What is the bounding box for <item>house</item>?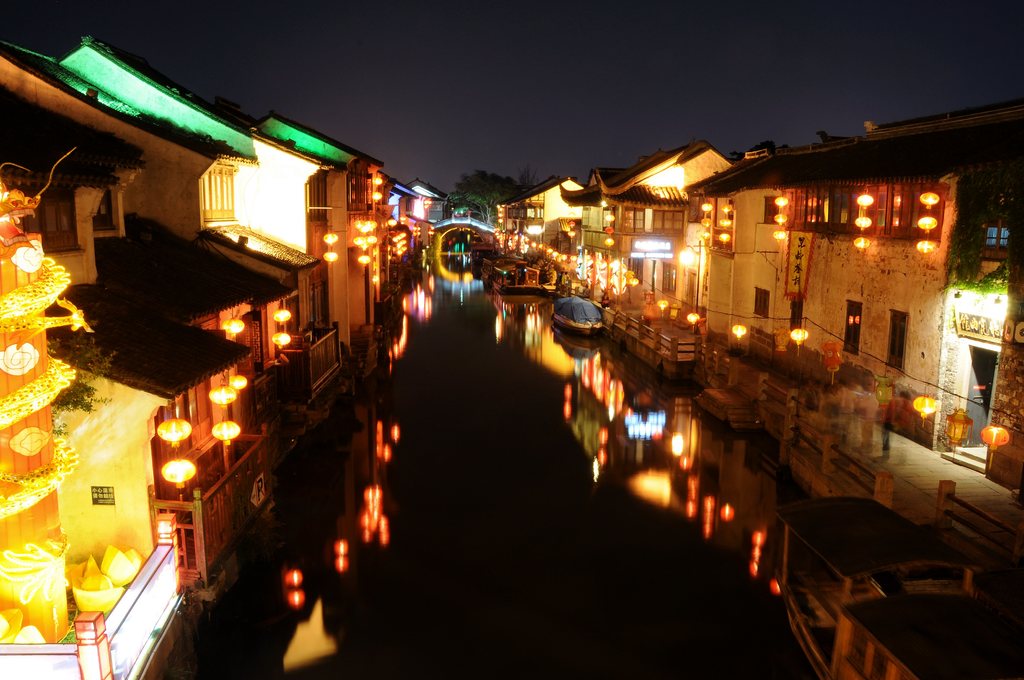
BBox(581, 150, 714, 319).
